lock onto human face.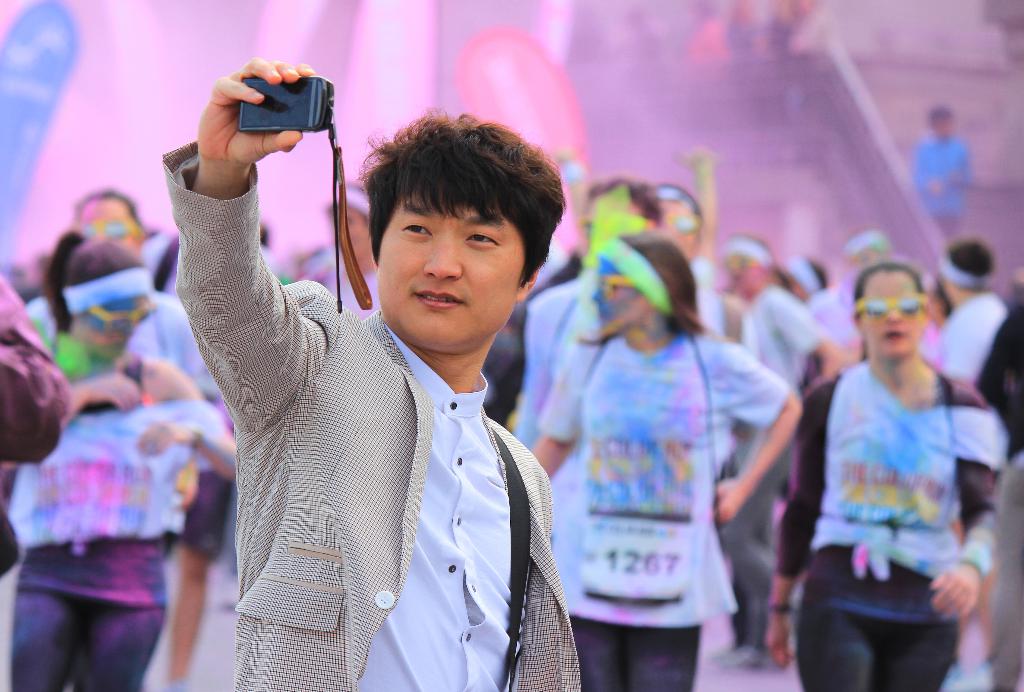
Locked: (left=710, top=251, right=751, bottom=287).
